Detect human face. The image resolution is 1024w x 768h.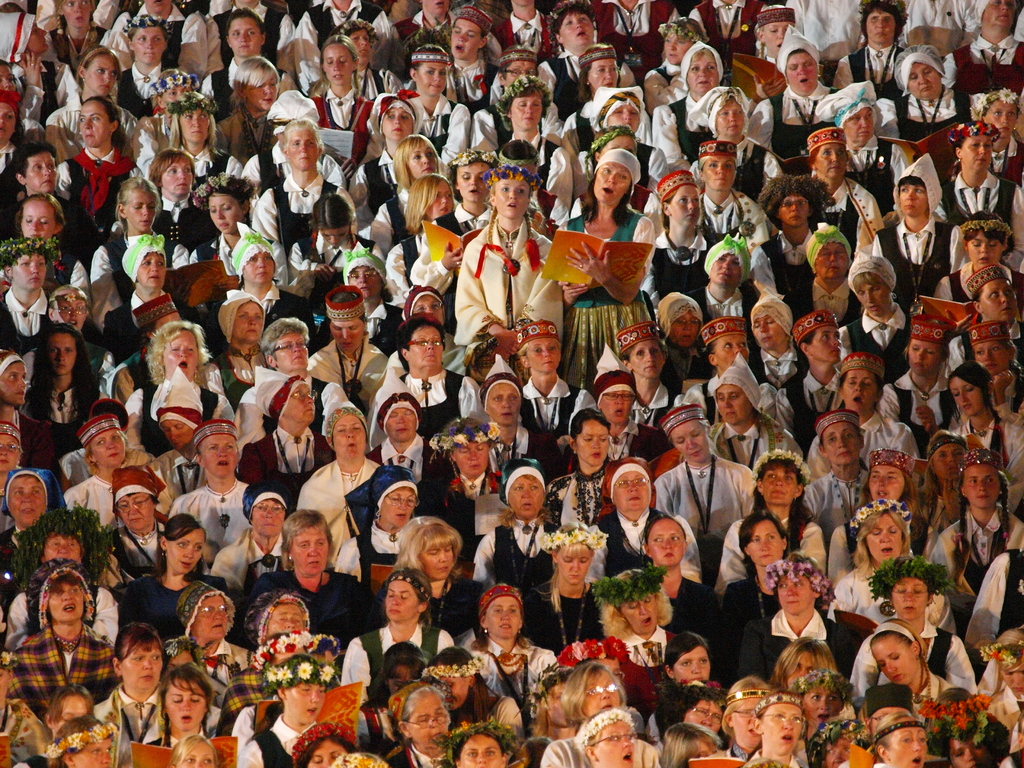
596,162,632,196.
